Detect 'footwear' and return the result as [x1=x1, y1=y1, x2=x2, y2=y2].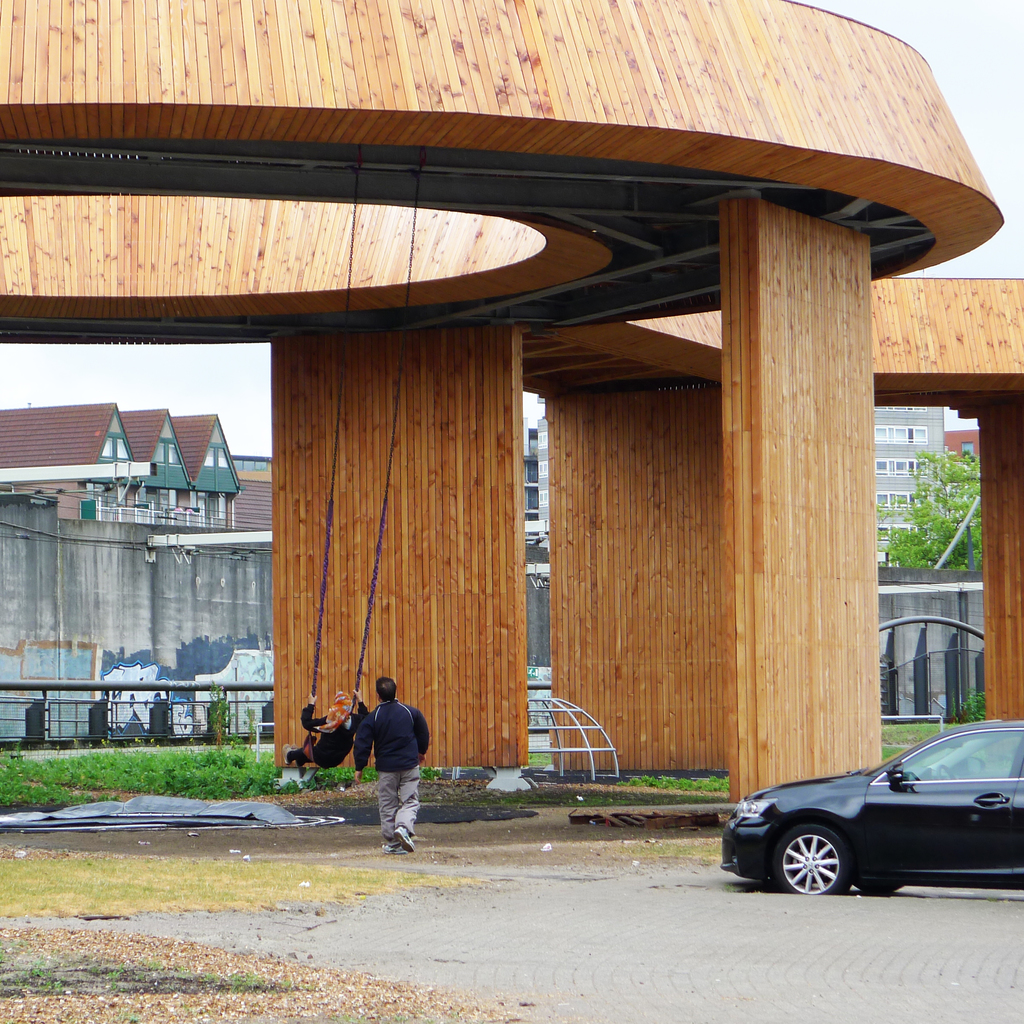
[x1=393, y1=824, x2=414, y2=853].
